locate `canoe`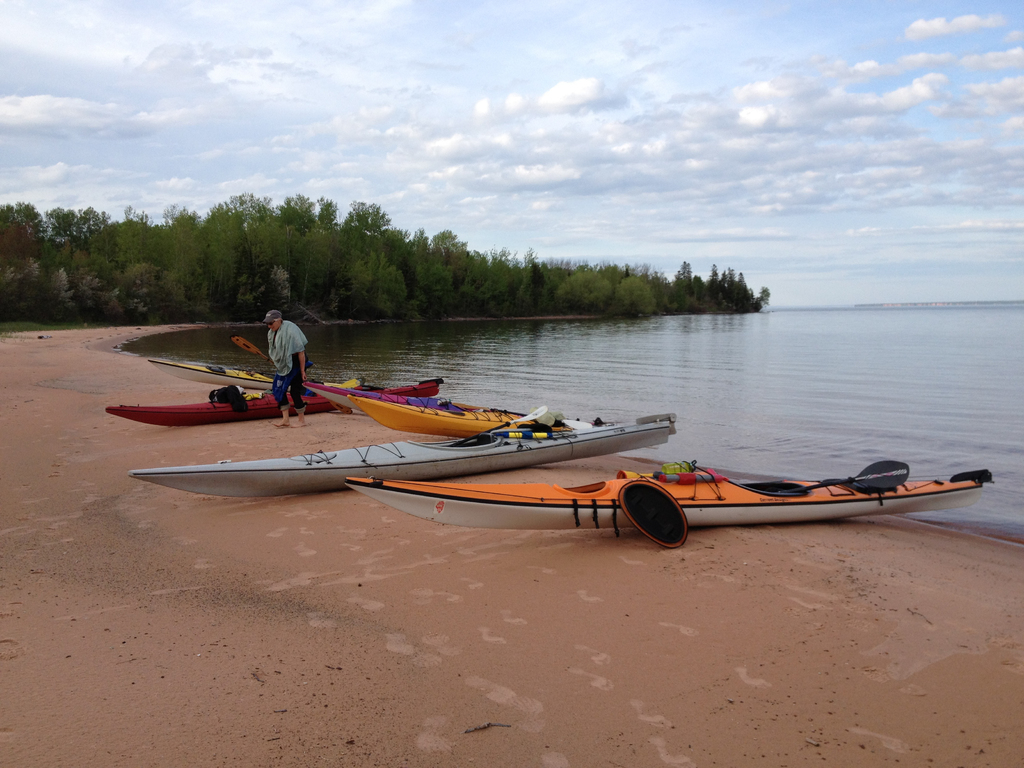
crop(121, 416, 671, 481)
